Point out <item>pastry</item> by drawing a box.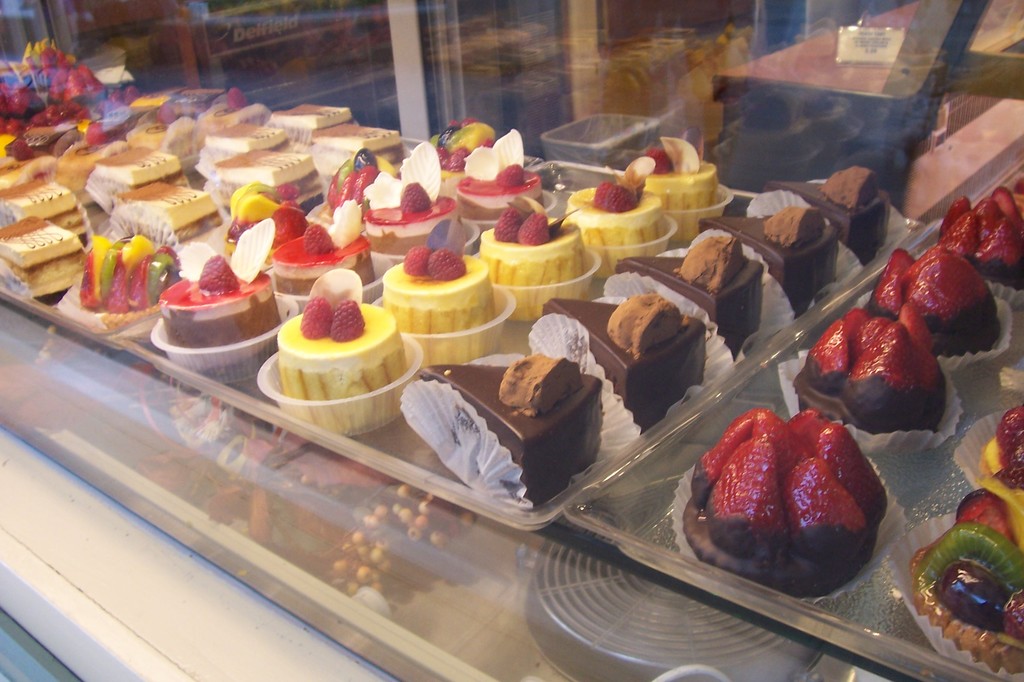
8 180 97 232.
